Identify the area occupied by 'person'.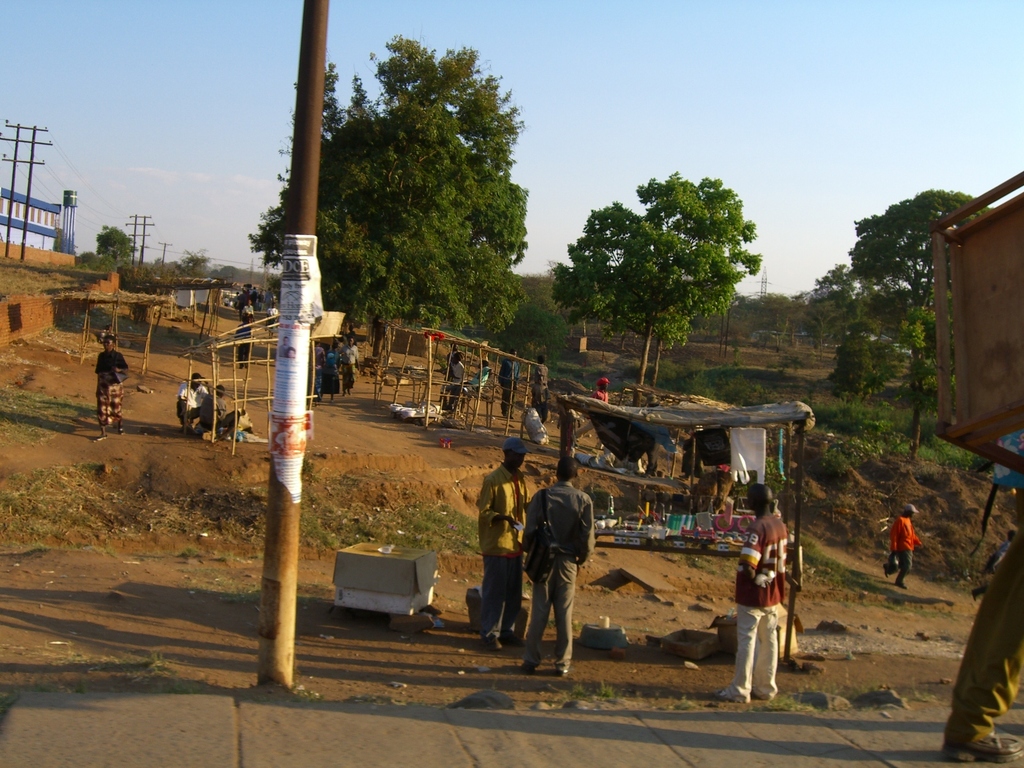
Area: <region>174, 373, 214, 422</region>.
